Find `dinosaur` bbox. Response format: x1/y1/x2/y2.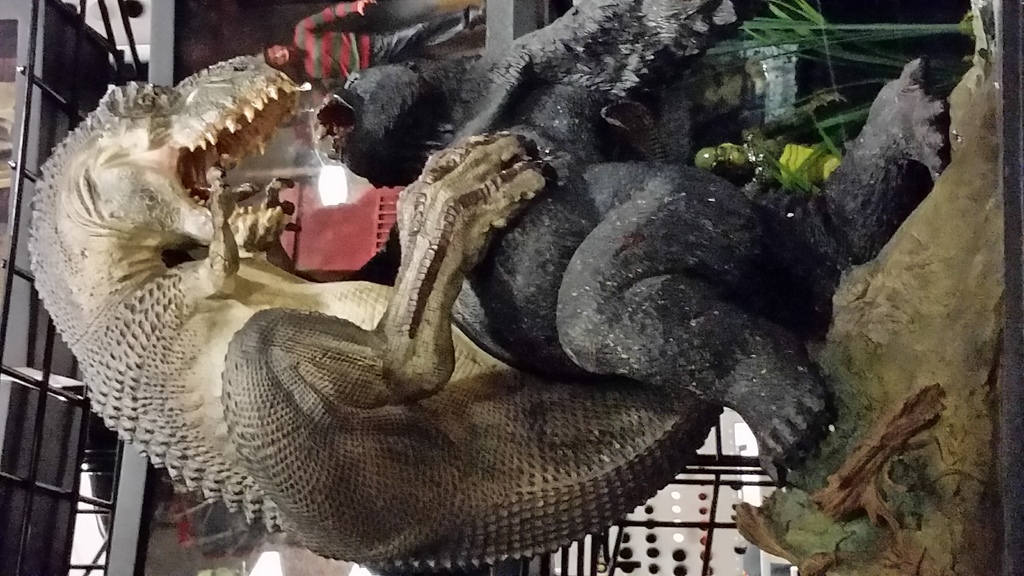
26/49/726/570.
